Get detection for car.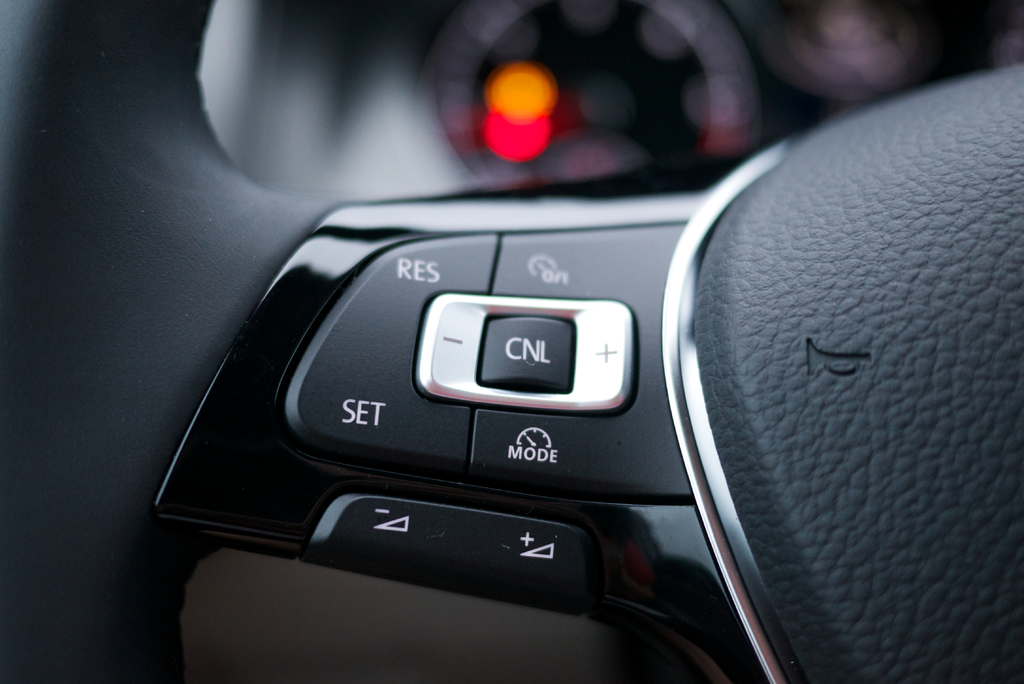
Detection: (x1=0, y1=0, x2=1023, y2=683).
